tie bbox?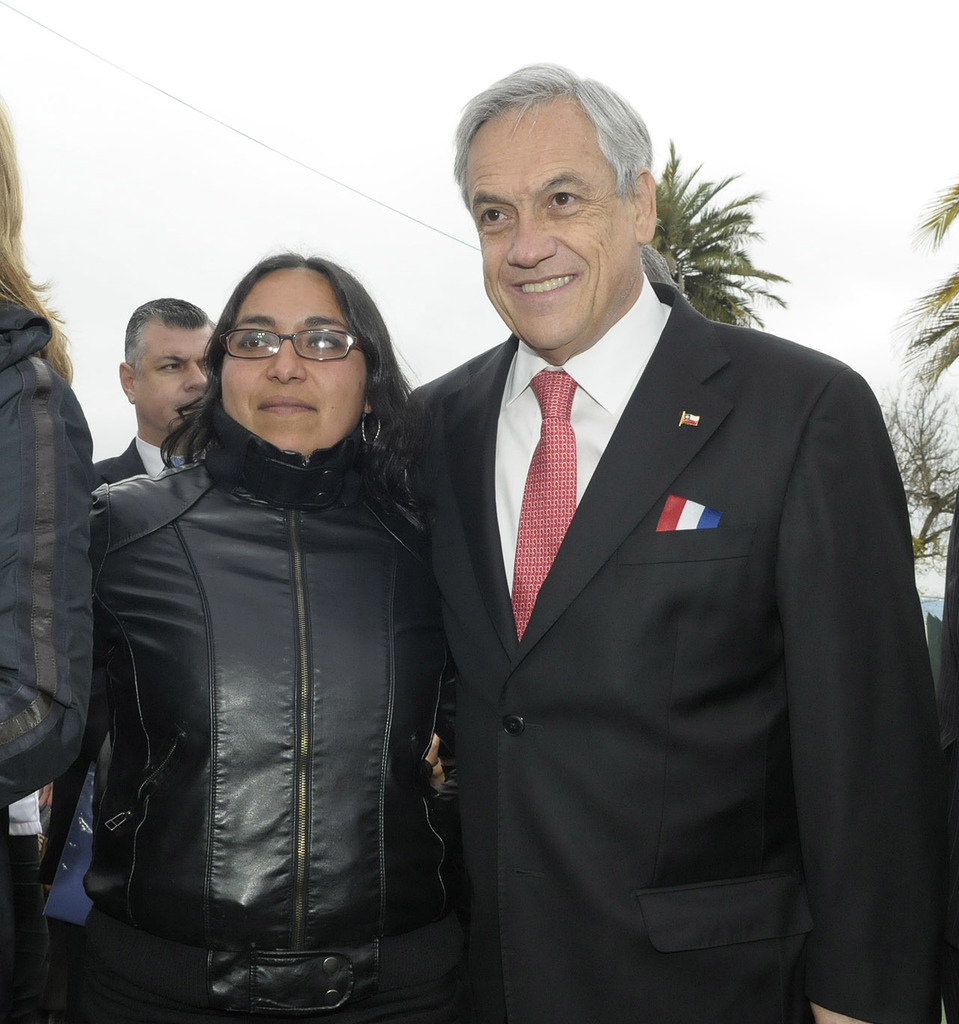
bbox(509, 369, 576, 634)
